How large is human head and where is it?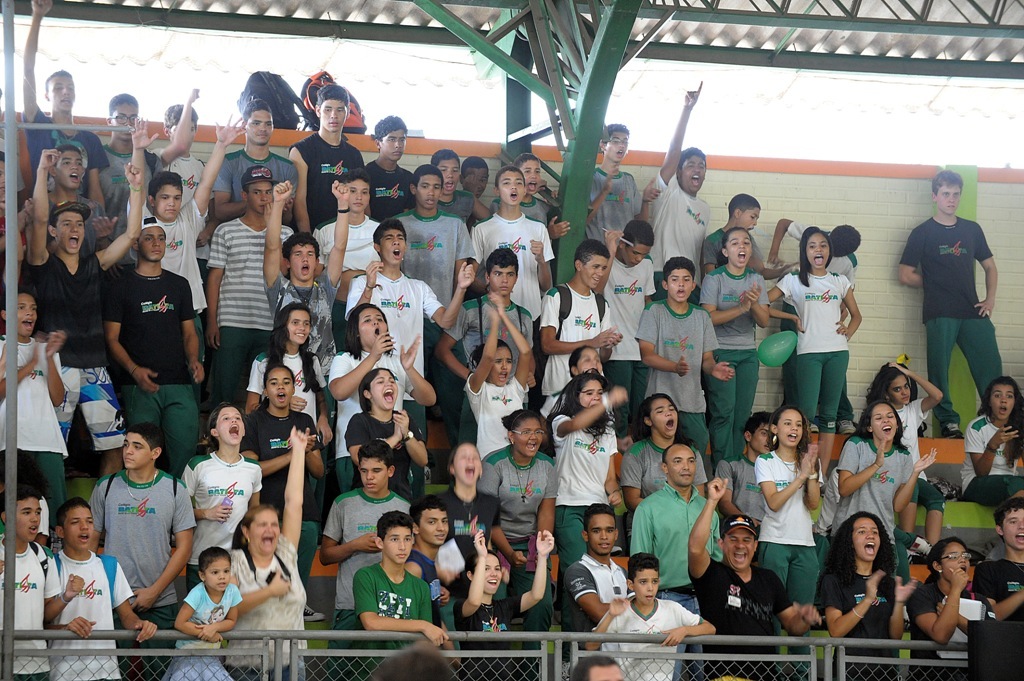
Bounding box: 471,335,517,388.
